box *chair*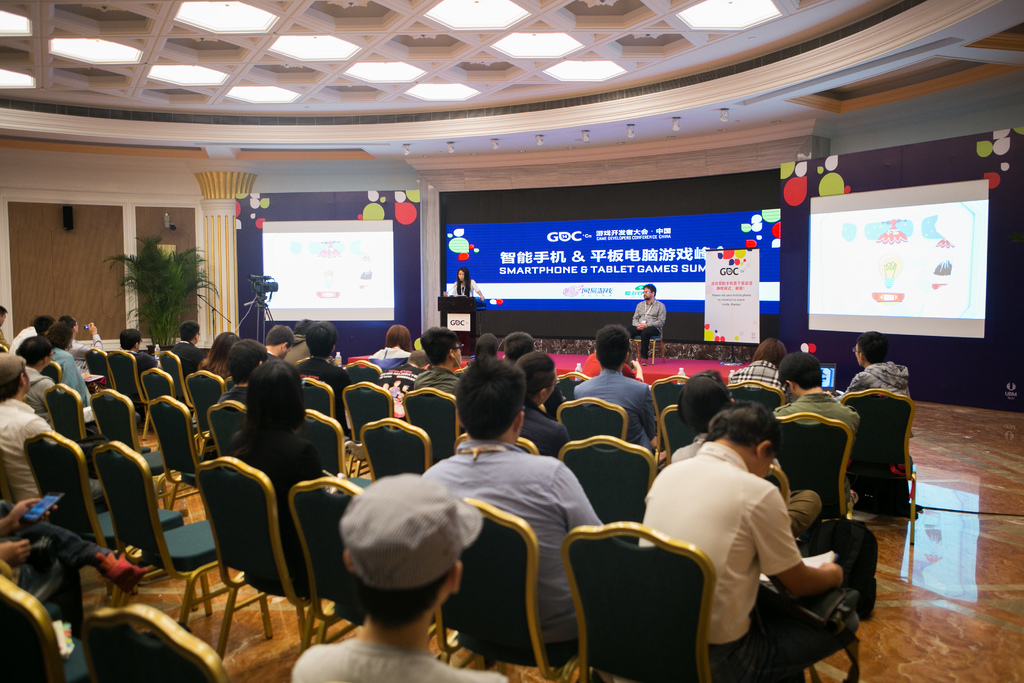
region(401, 389, 449, 444)
